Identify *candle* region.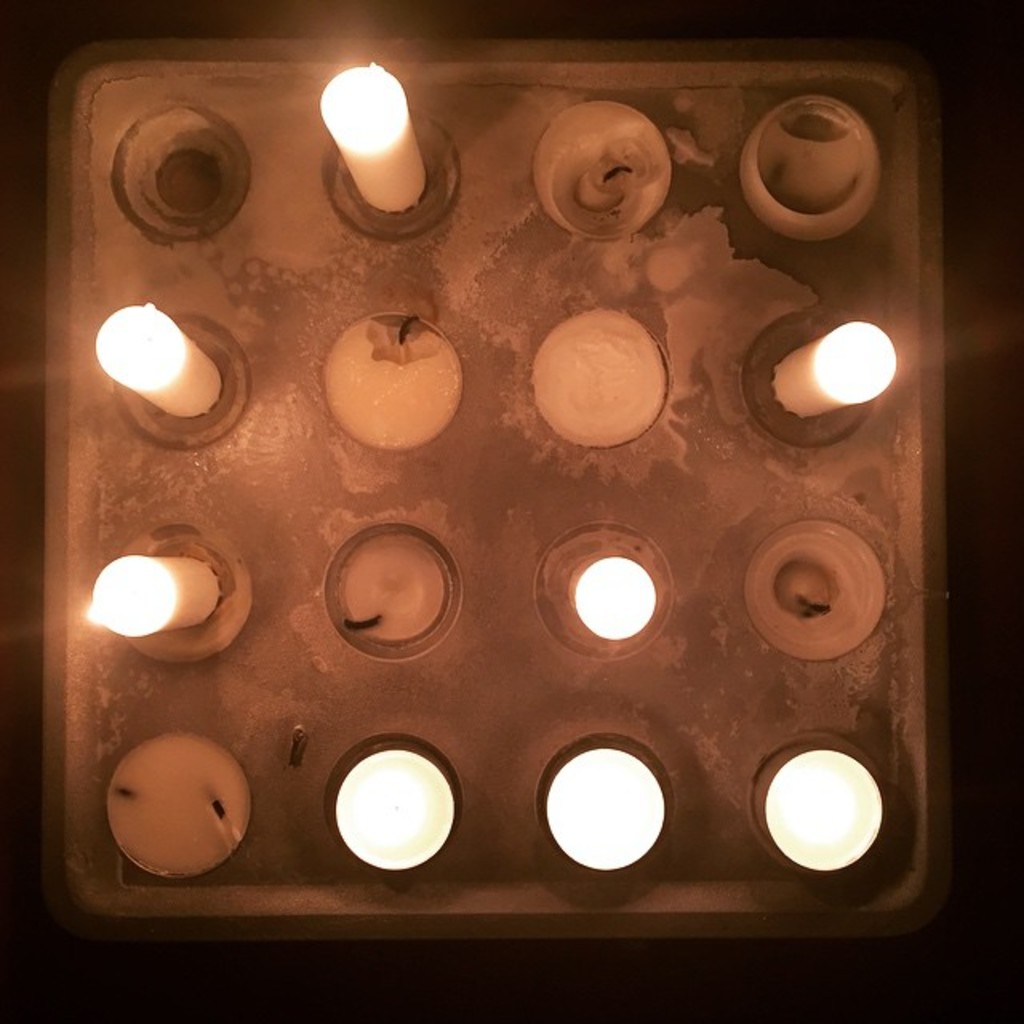
Region: crop(93, 304, 227, 418).
